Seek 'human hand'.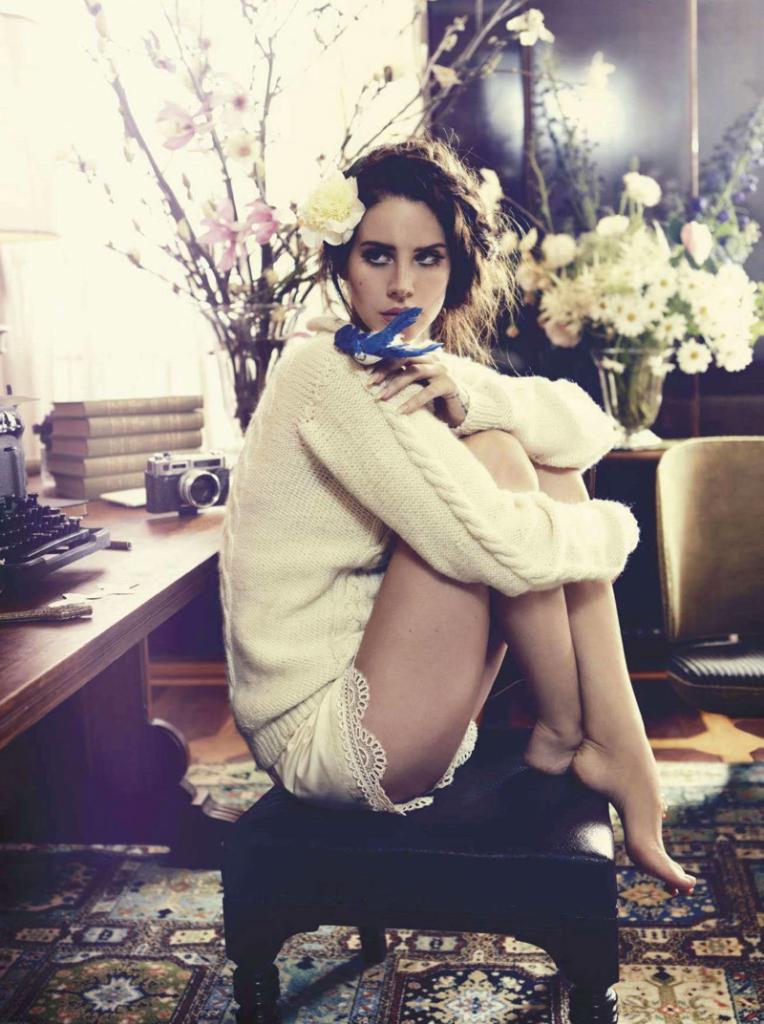
pyautogui.locateOnScreen(364, 341, 474, 427).
